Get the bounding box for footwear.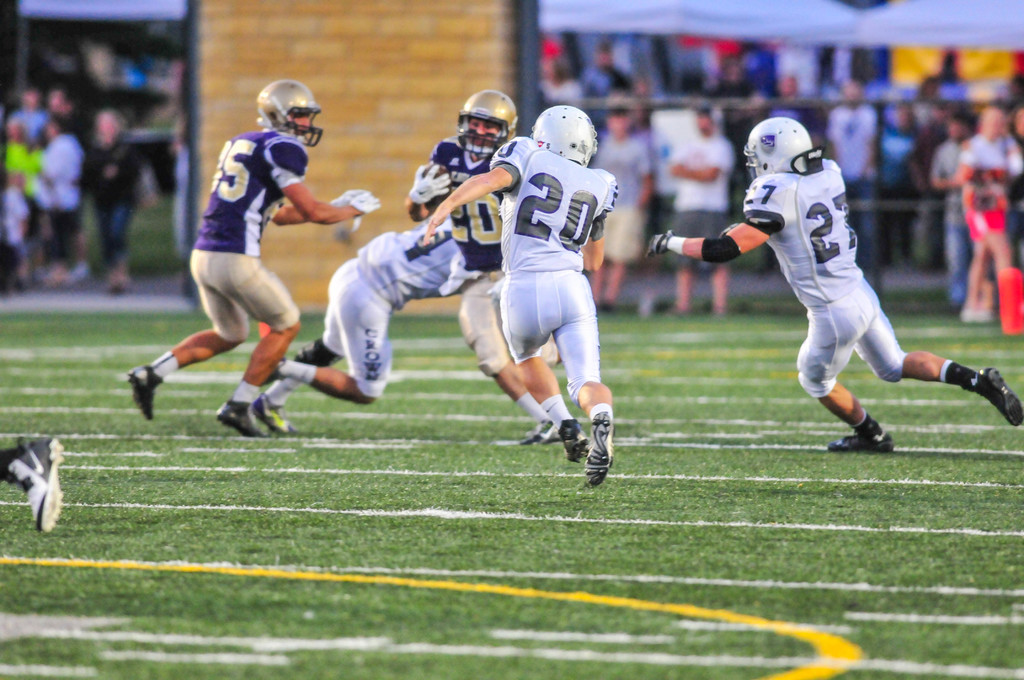
552, 418, 593, 462.
